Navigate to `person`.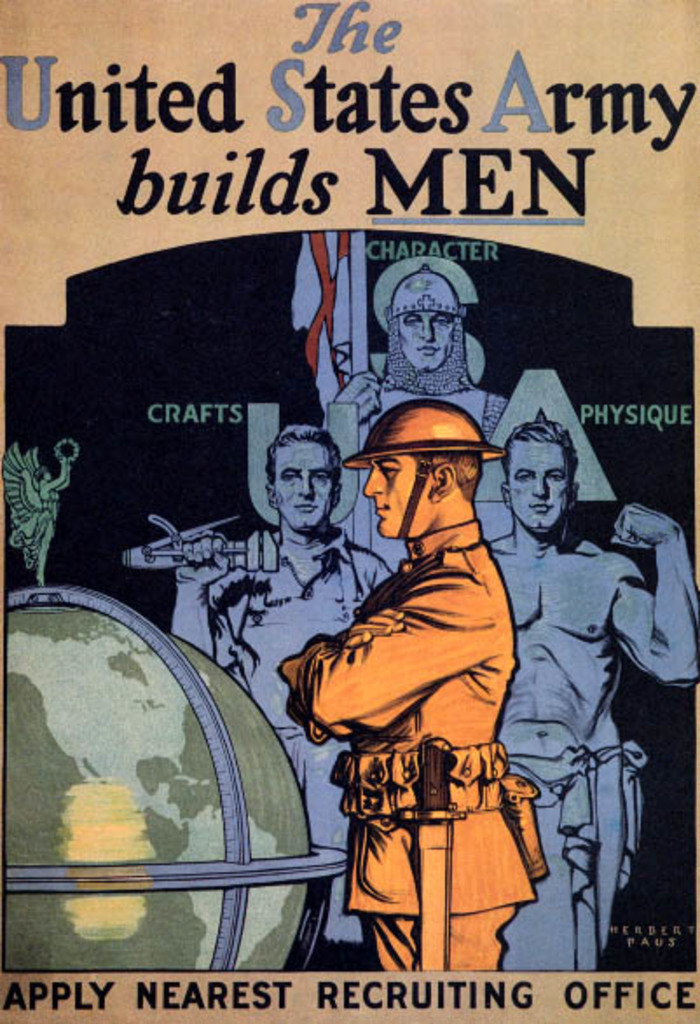
Navigation target: box=[286, 399, 546, 942].
